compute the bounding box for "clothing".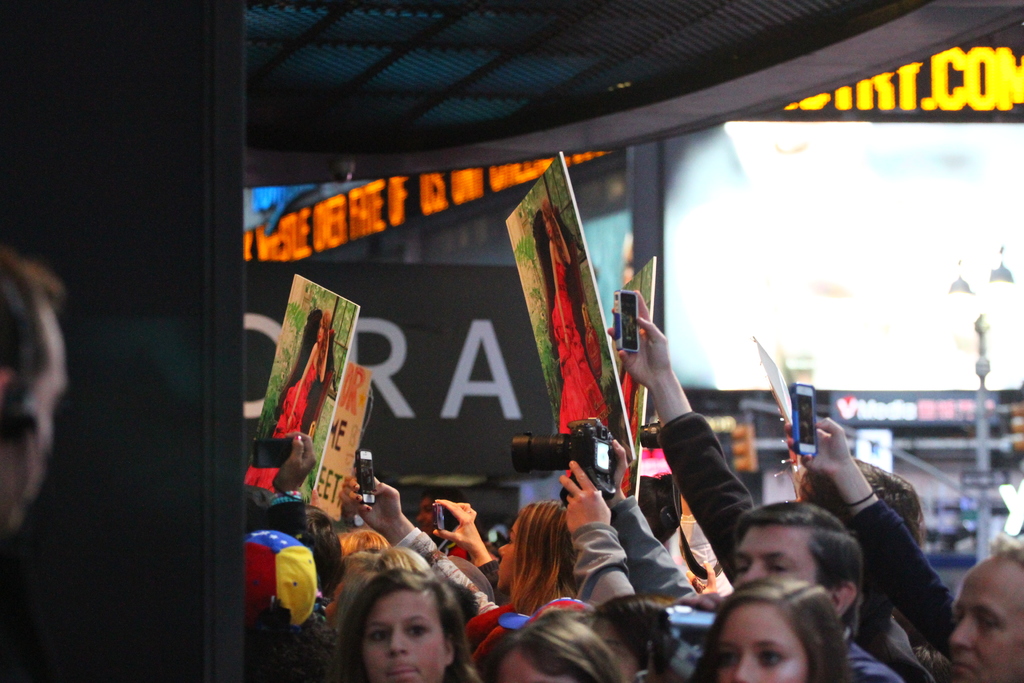
bbox=(567, 495, 702, 609).
